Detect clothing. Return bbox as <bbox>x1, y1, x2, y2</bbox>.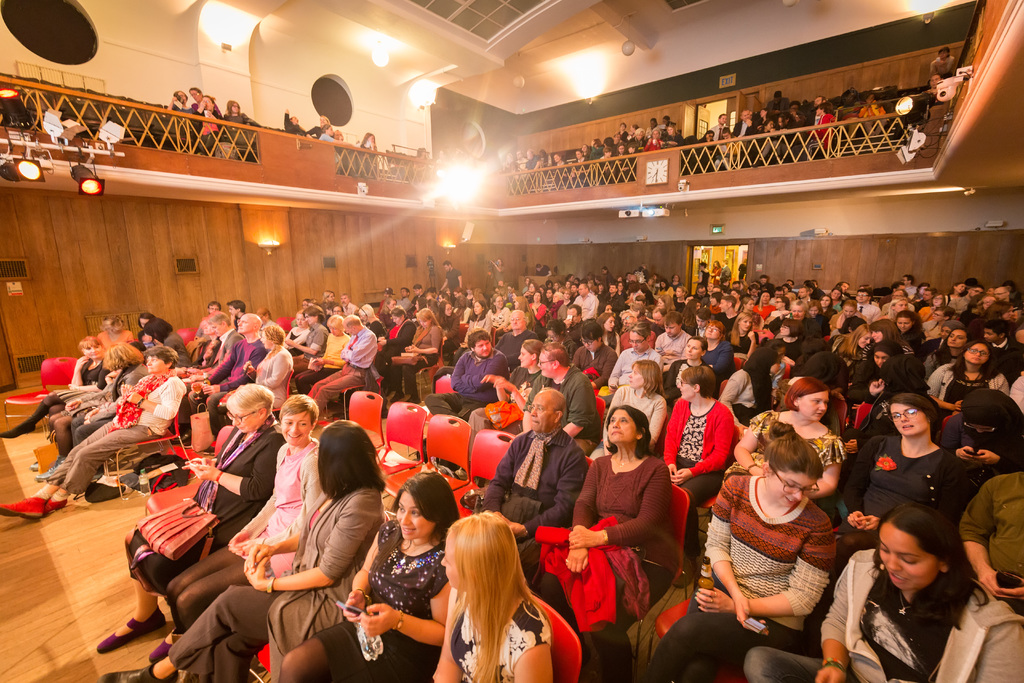
<bbox>988, 300, 1010, 319</bbox>.
